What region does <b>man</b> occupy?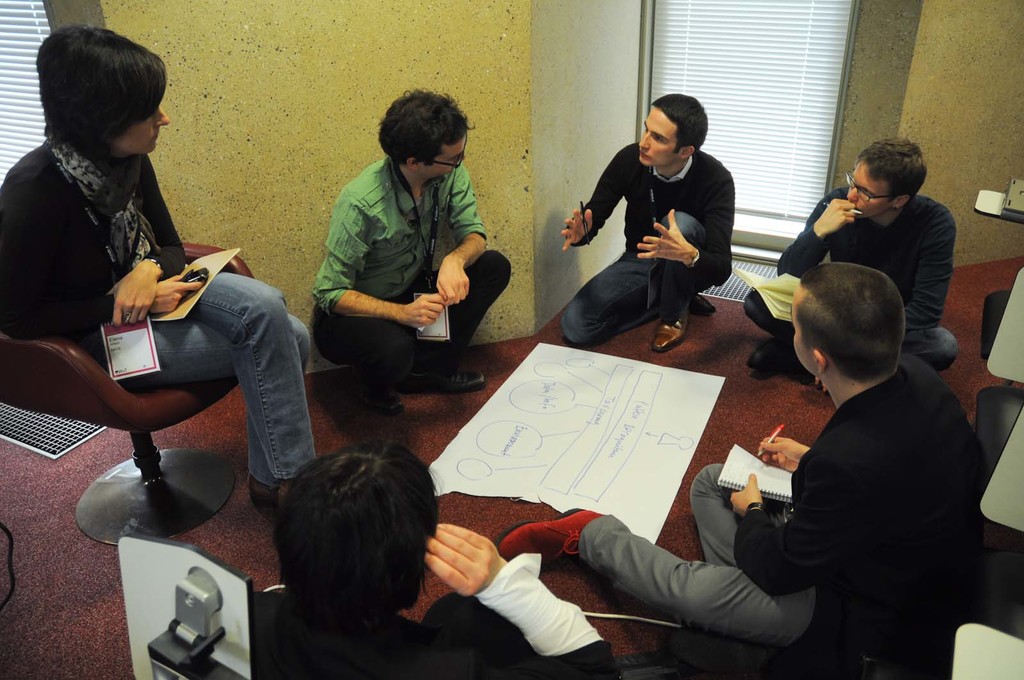
{"x1": 738, "y1": 129, "x2": 971, "y2": 365}.
